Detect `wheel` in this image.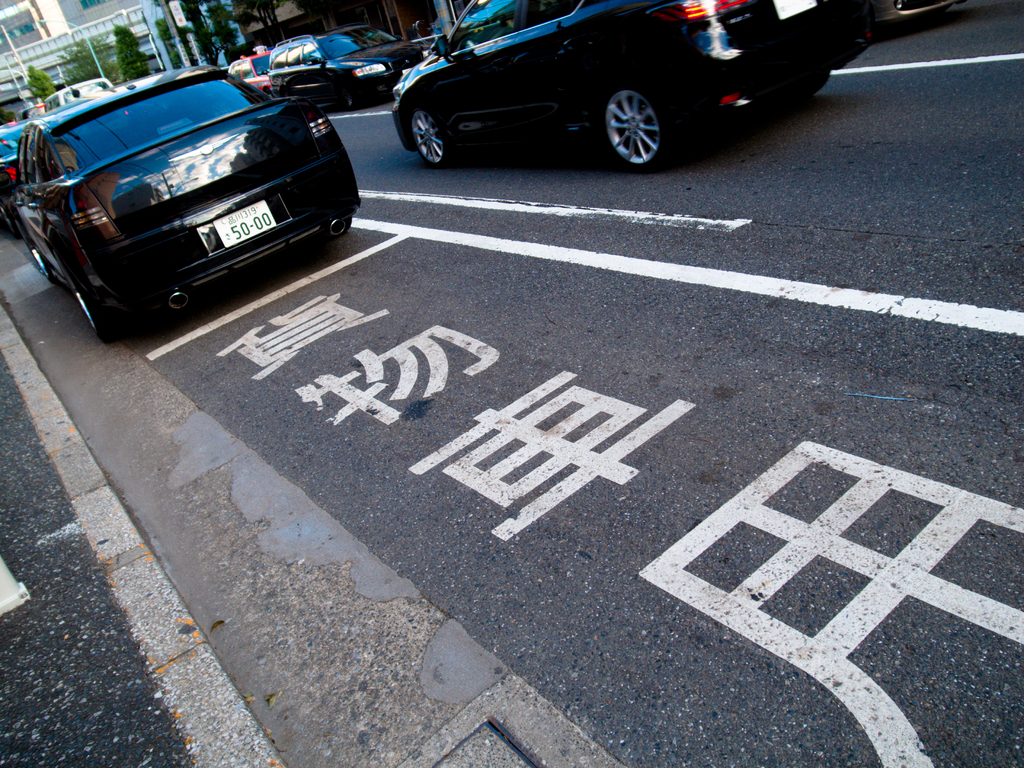
Detection: <box>407,103,474,164</box>.
